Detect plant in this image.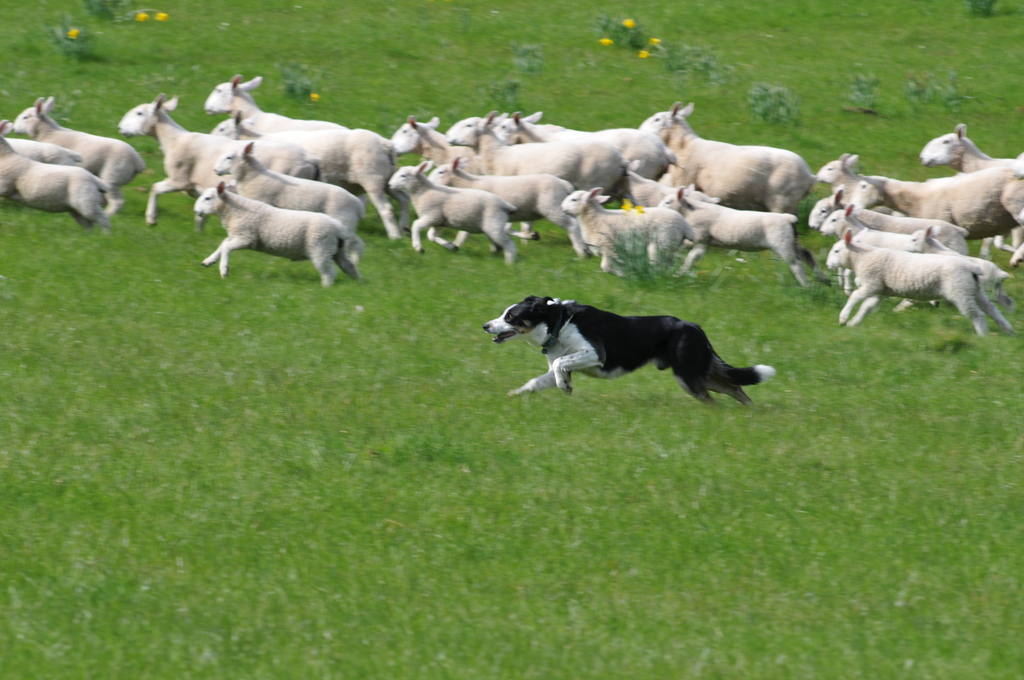
Detection: bbox(590, 14, 735, 90).
